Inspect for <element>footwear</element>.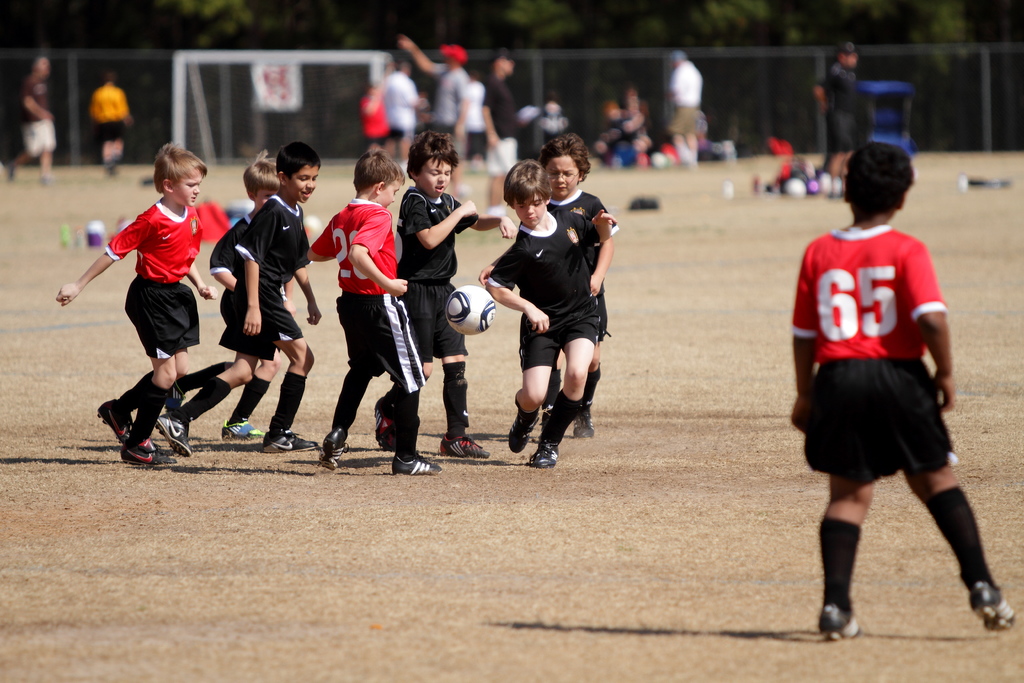
Inspection: [372,399,398,447].
